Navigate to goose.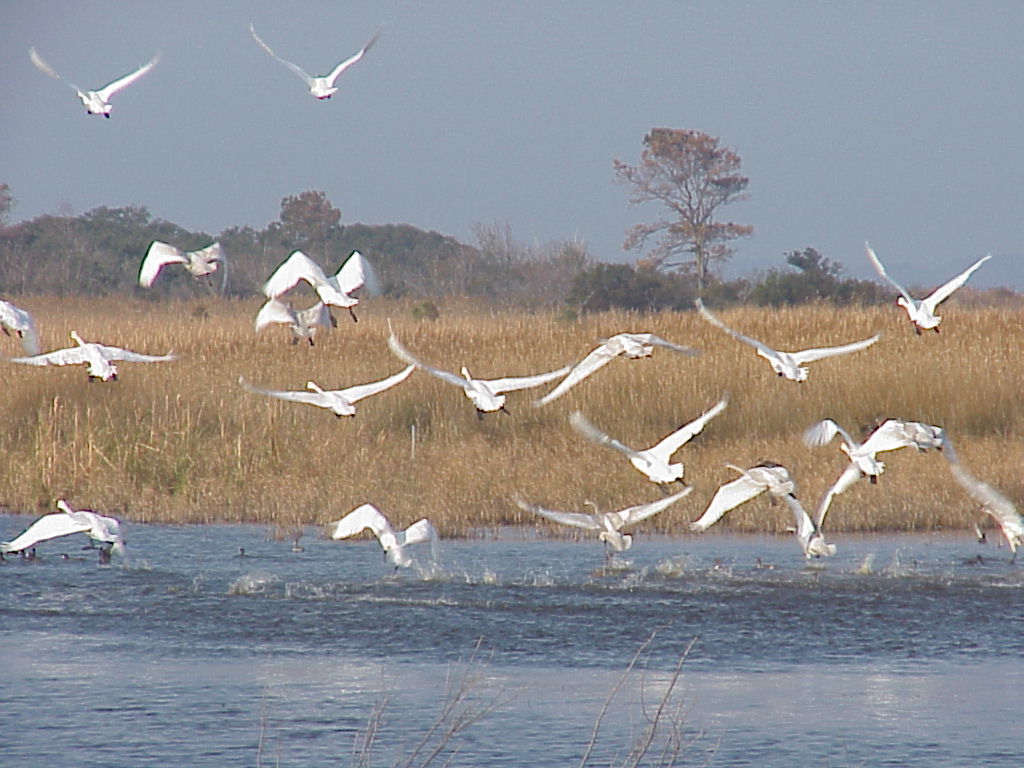
Navigation target: box=[408, 319, 526, 427].
